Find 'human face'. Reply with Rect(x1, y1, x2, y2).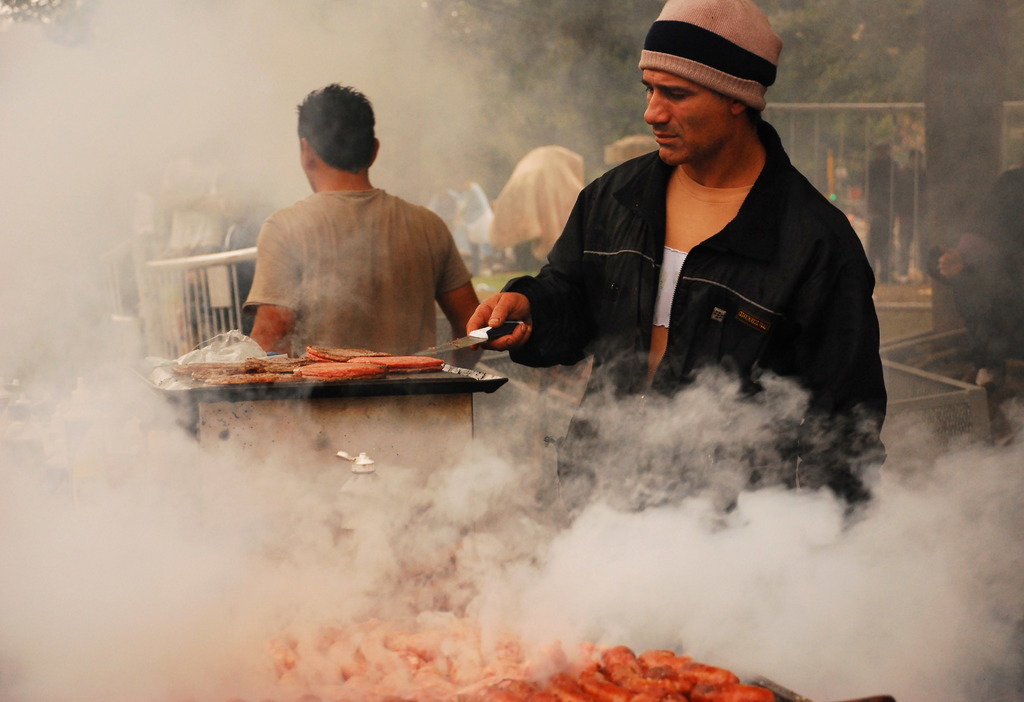
Rect(641, 72, 728, 162).
